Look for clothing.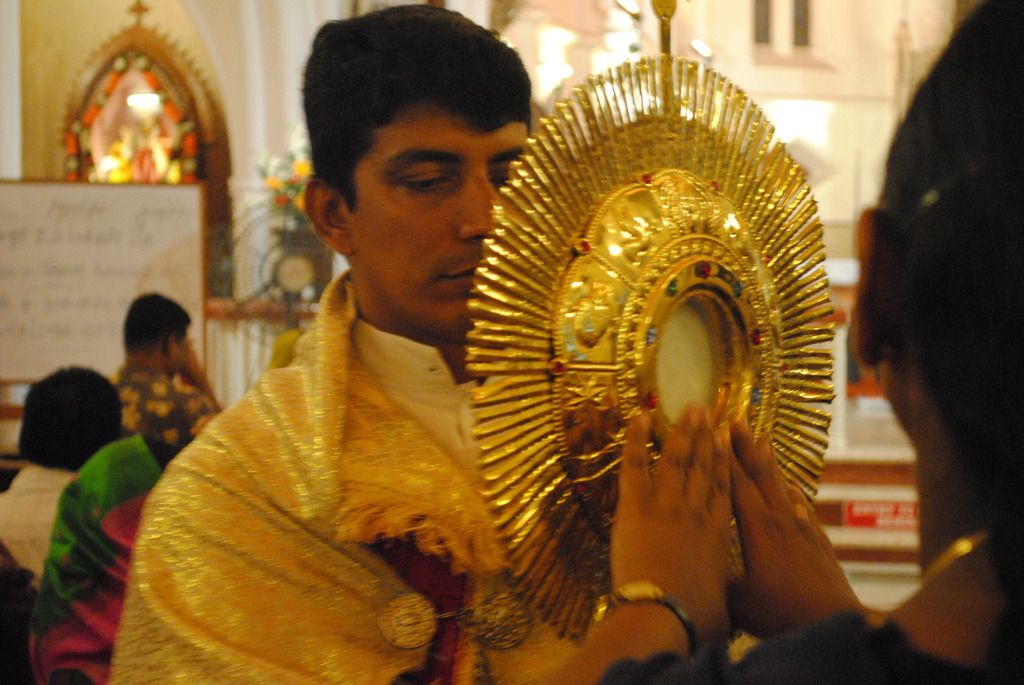
Found: left=106, top=266, right=758, bottom=684.
